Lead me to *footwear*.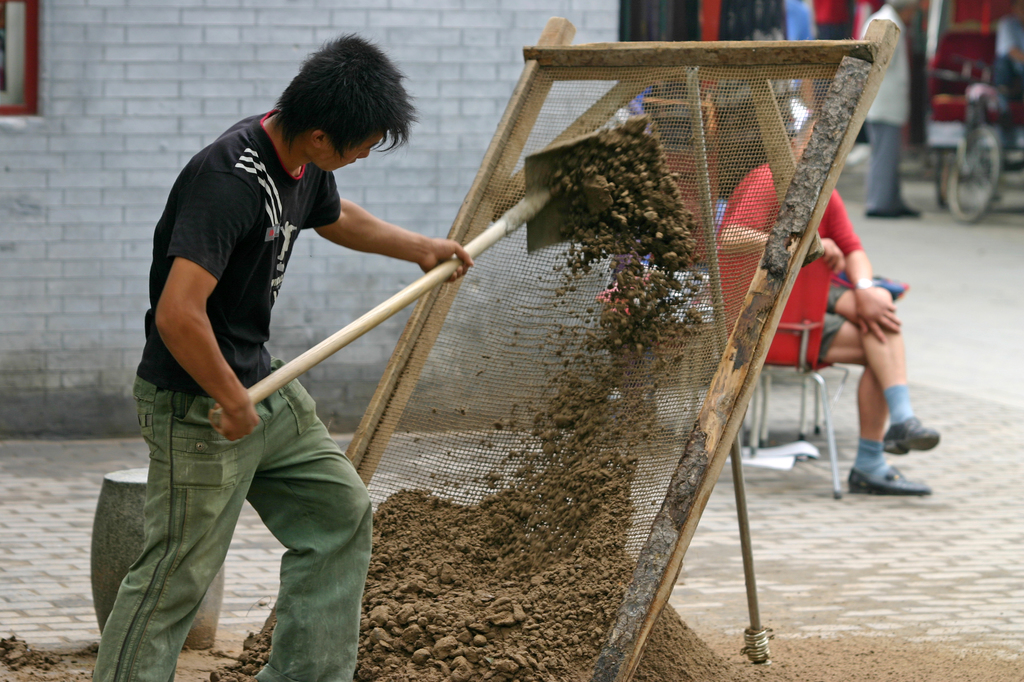
Lead to x1=854, y1=432, x2=926, y2=504.
